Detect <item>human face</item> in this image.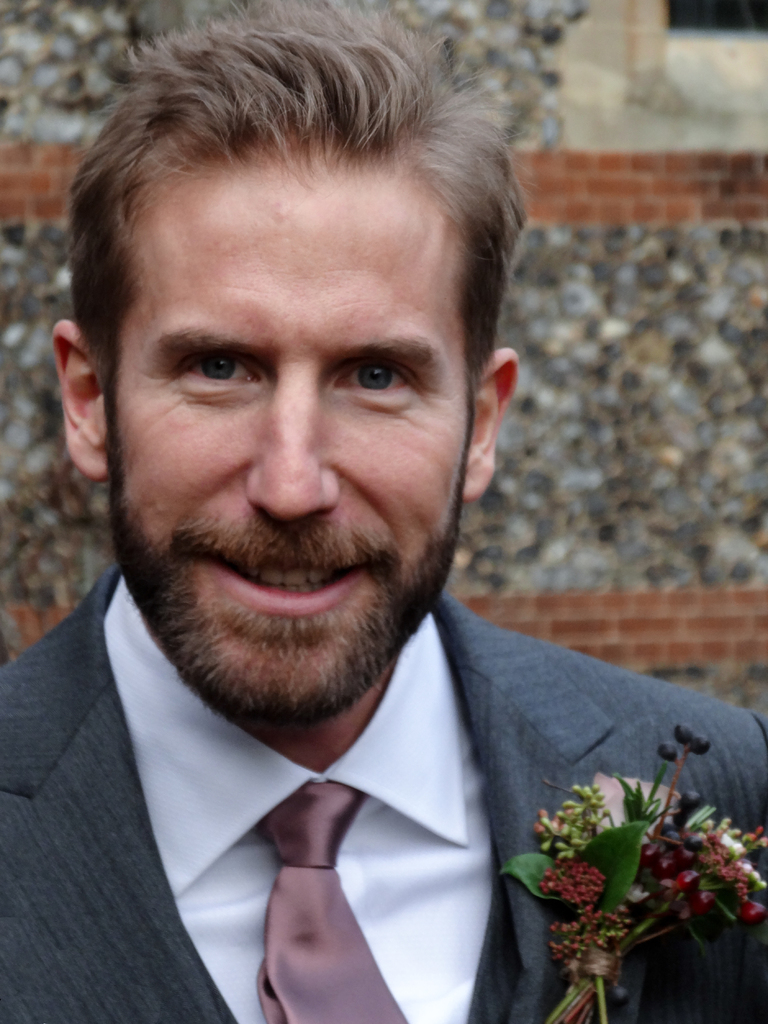
Detection: select_region(70, 83, 507, 694).
